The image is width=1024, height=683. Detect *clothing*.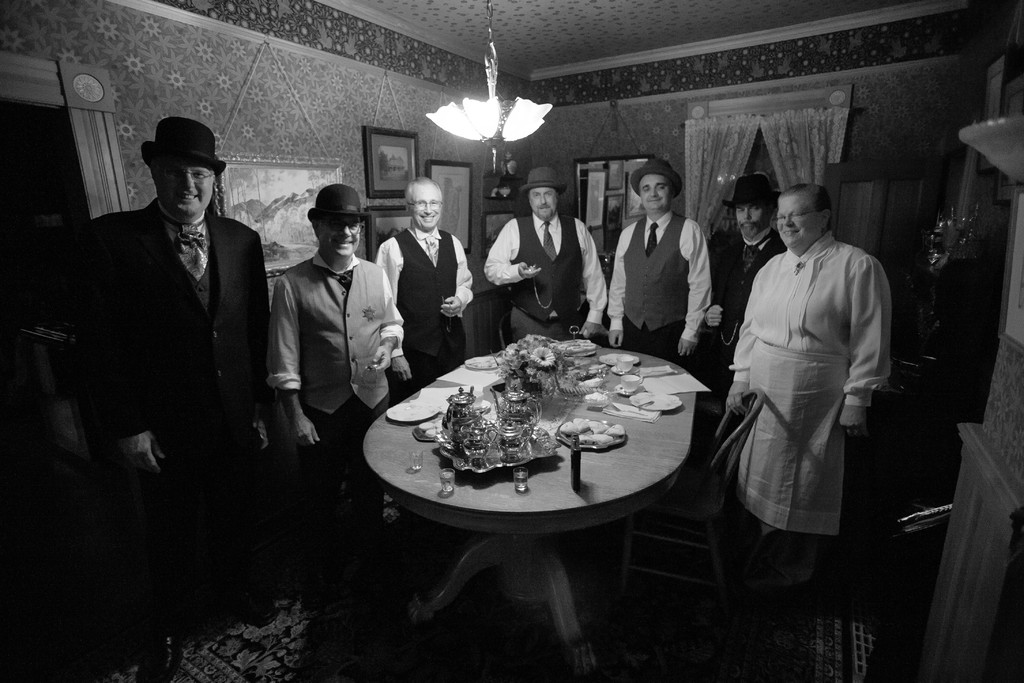
Detection: l=710, t=211, r=899, b=614.
